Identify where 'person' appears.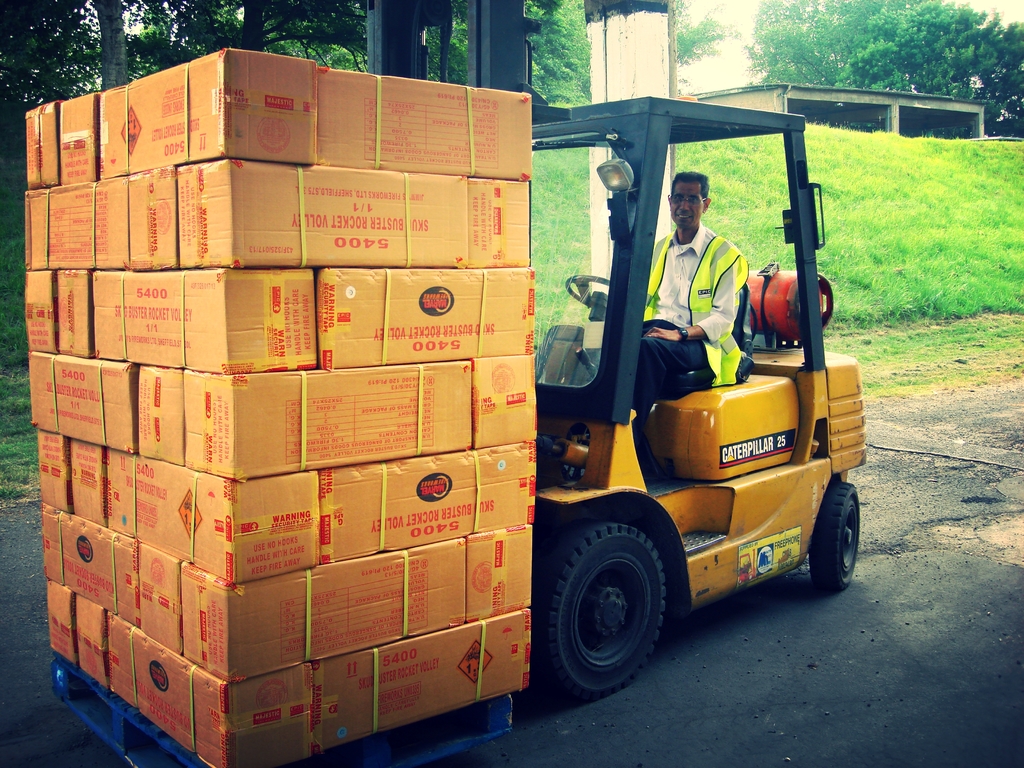
Appears at bbox(595, 161, 748, 423).
